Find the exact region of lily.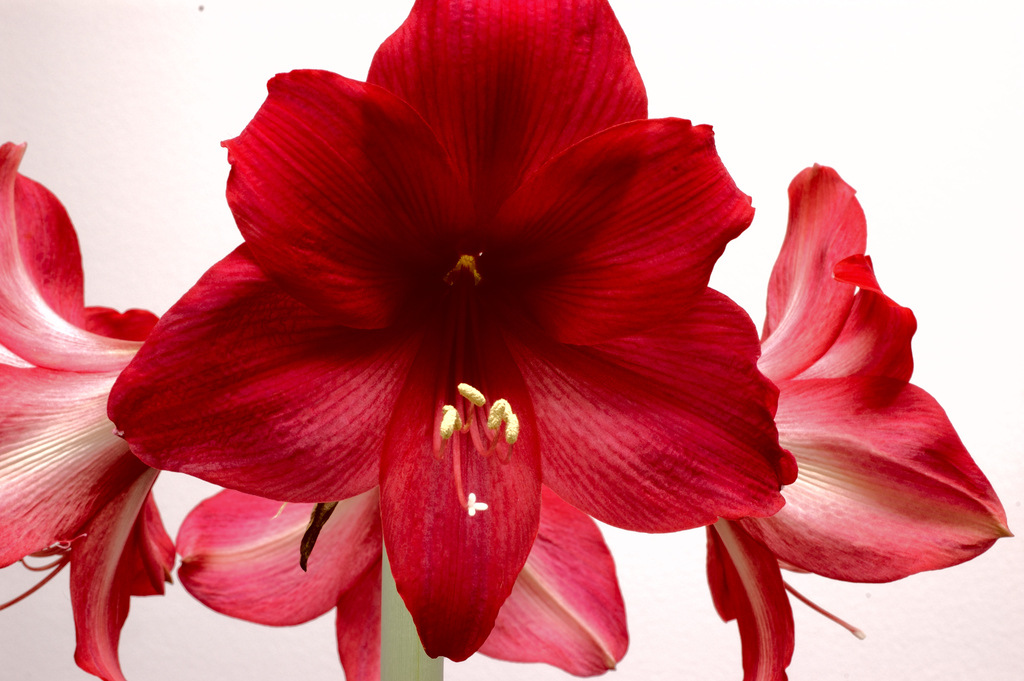
Exact region: [705, 162, 1012, 680].
